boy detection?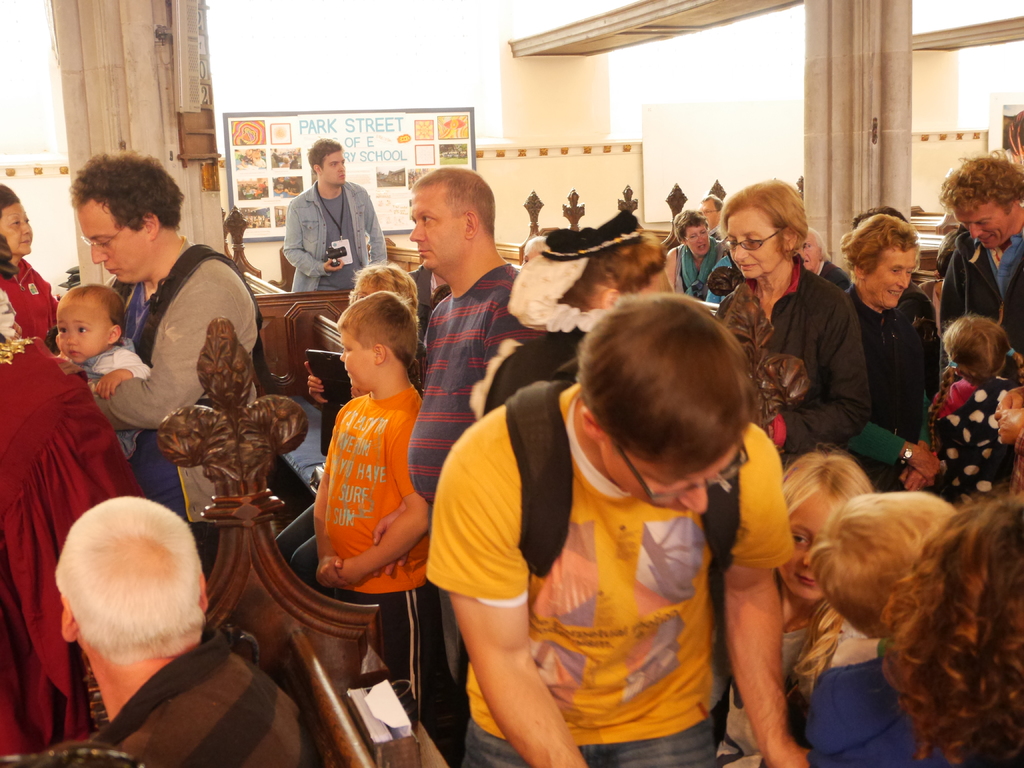
<box>49,284,150,455</box>
